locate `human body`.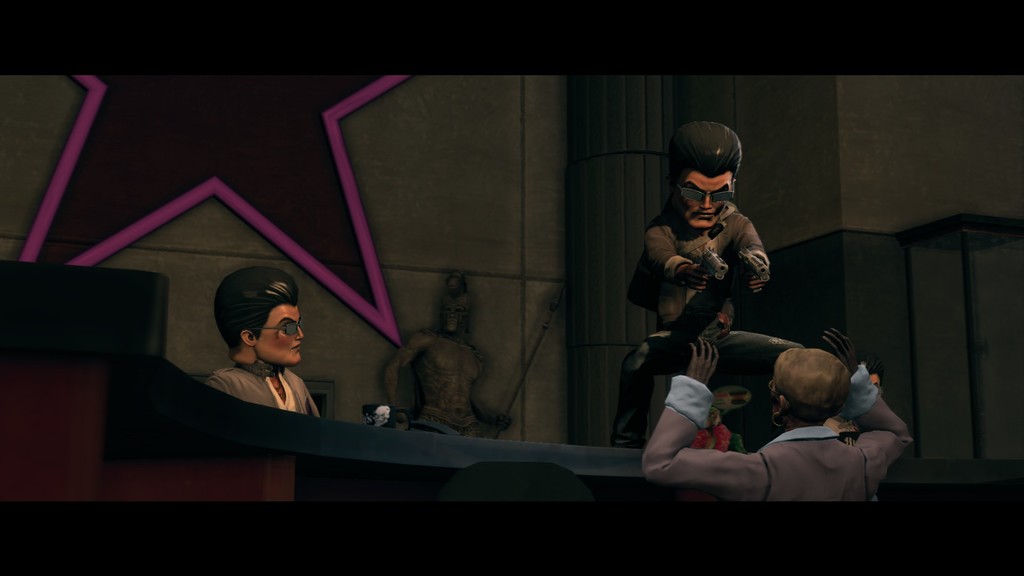
Bounding box: [x1=607, y1=104, x2=769, y2=451].
